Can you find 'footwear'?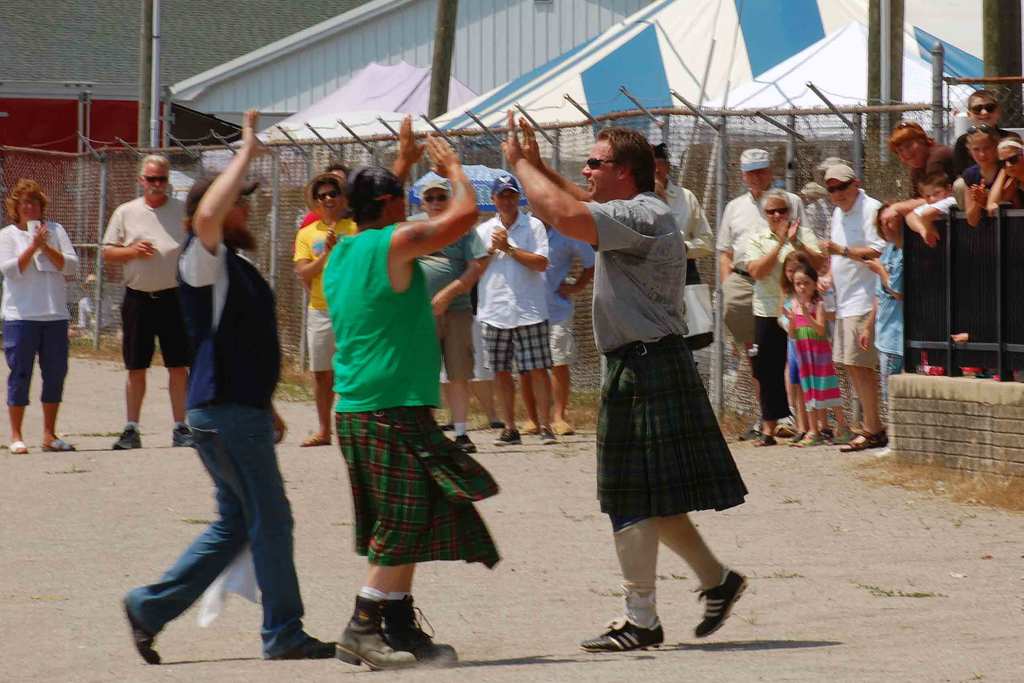
Yes, bounding box: 491 428 524 447.
